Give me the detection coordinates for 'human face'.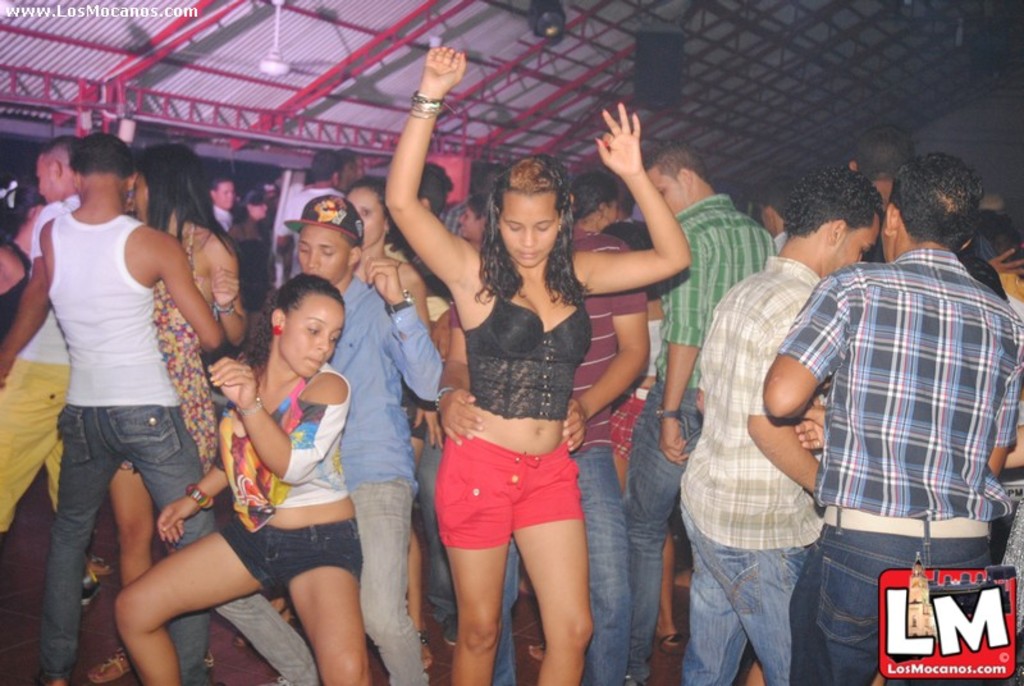
{"left": 129, "top": 175, "right": 151, "bottom": 223}.
